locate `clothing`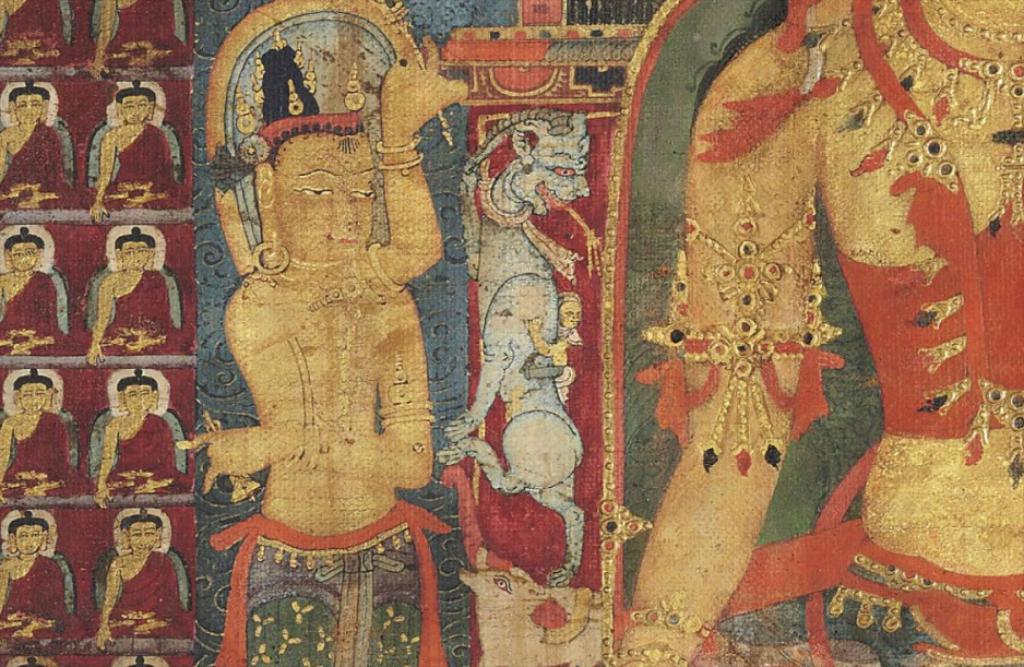
detection(829, 533, 1023, 666)
